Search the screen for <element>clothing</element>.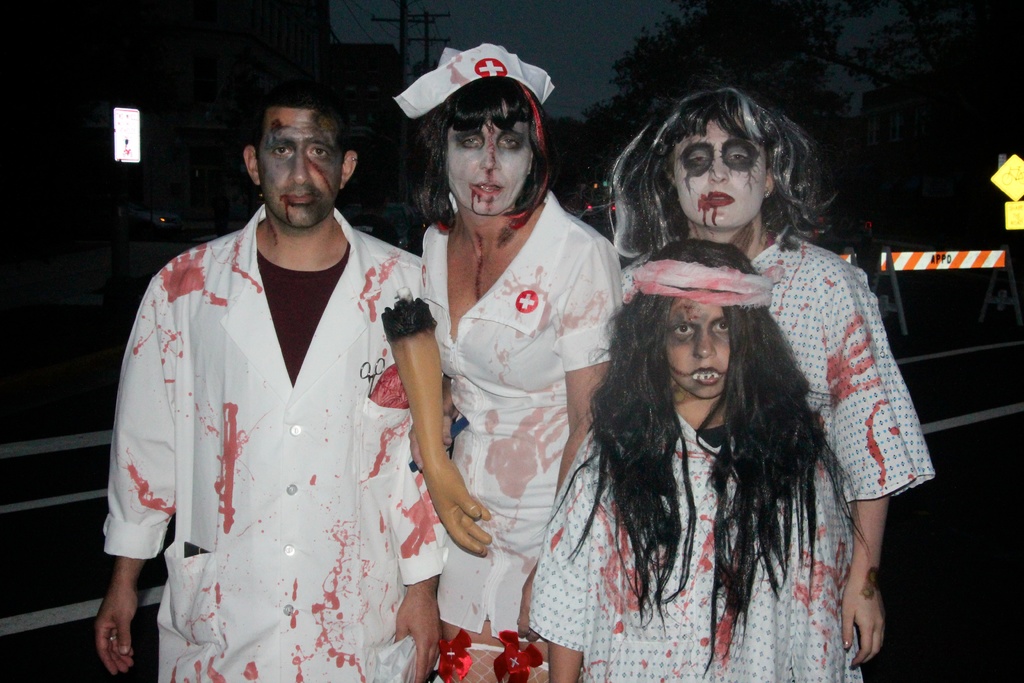
Found at box=[100, 182, 448, 662].
